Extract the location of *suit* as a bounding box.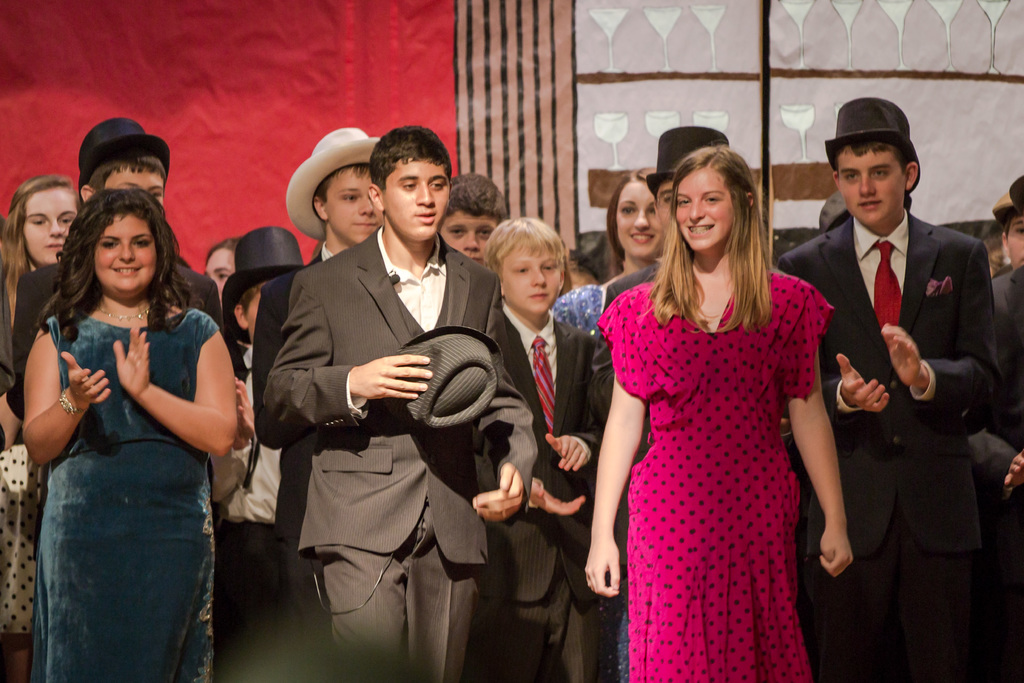
bbox=(261, 226, 536, 682).
